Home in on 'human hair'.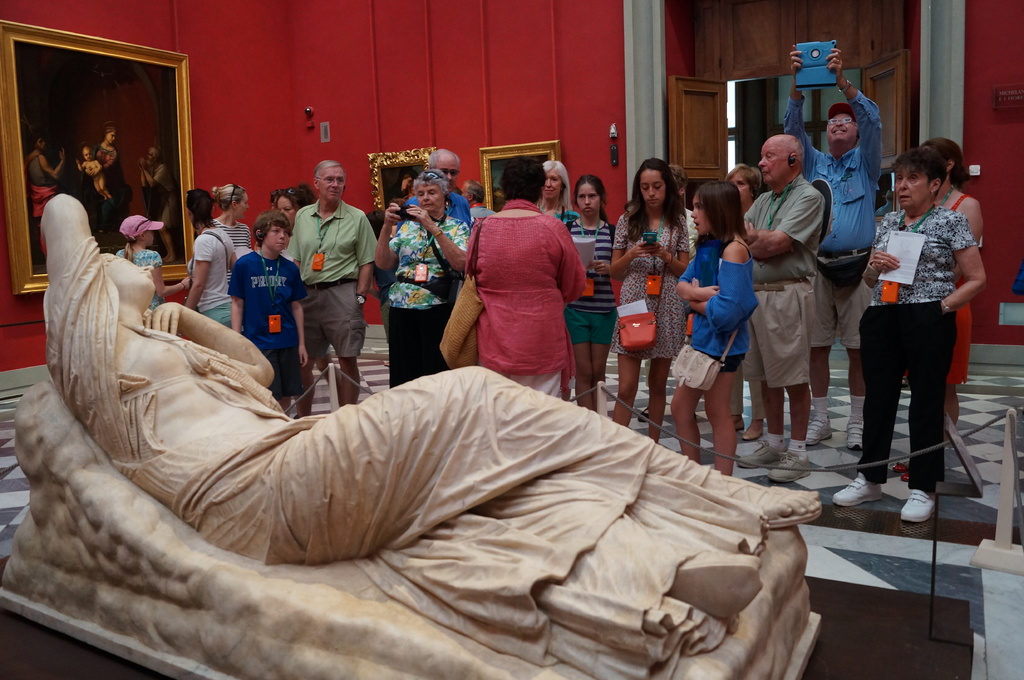
Homed in at [695, 177, 749, 257].
